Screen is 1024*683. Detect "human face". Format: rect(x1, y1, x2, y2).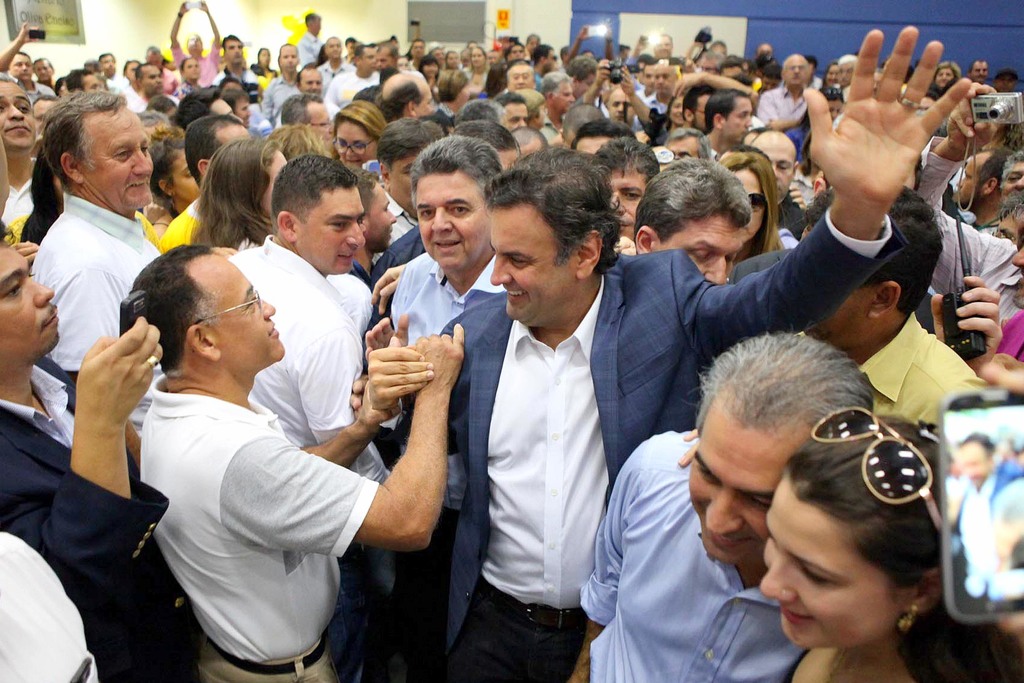
rect(934, 65, 954, 83).
